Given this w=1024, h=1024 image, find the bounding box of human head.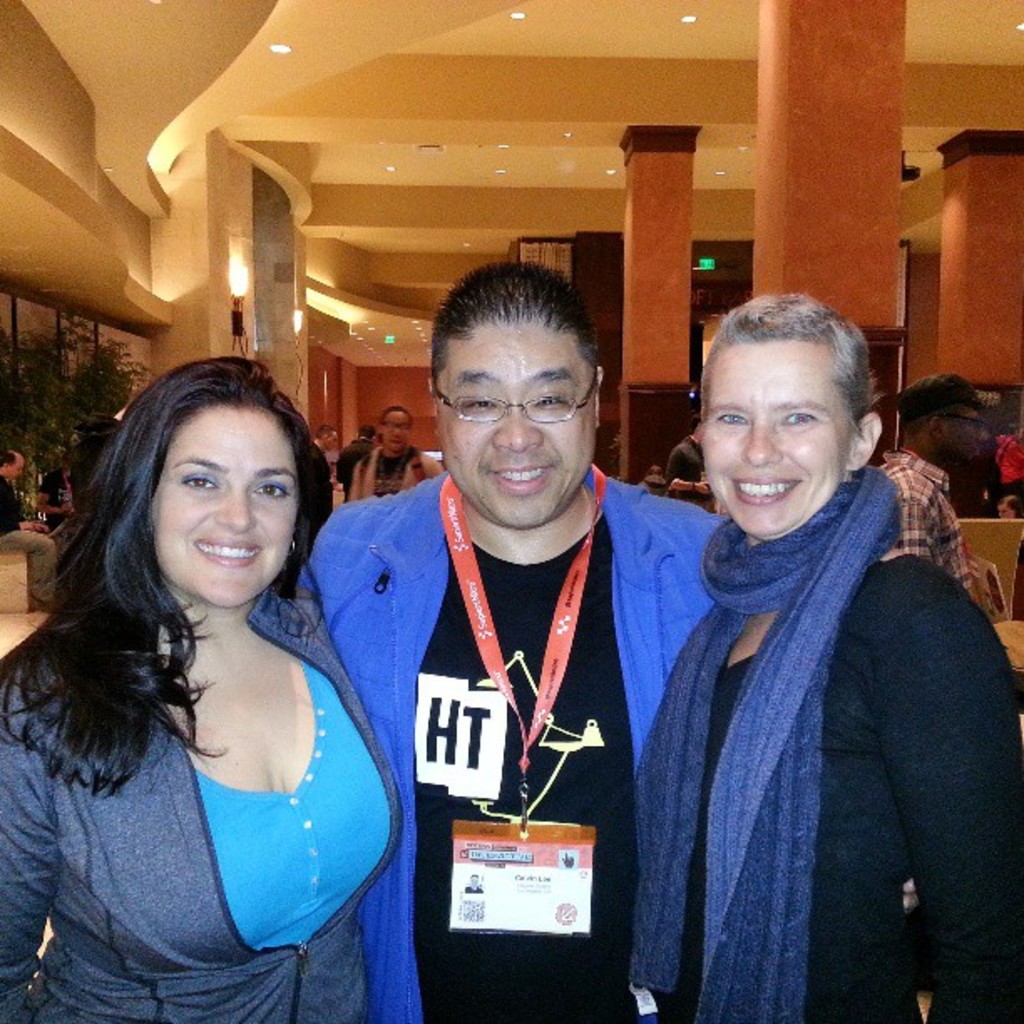
902, 371, 989, 467.
